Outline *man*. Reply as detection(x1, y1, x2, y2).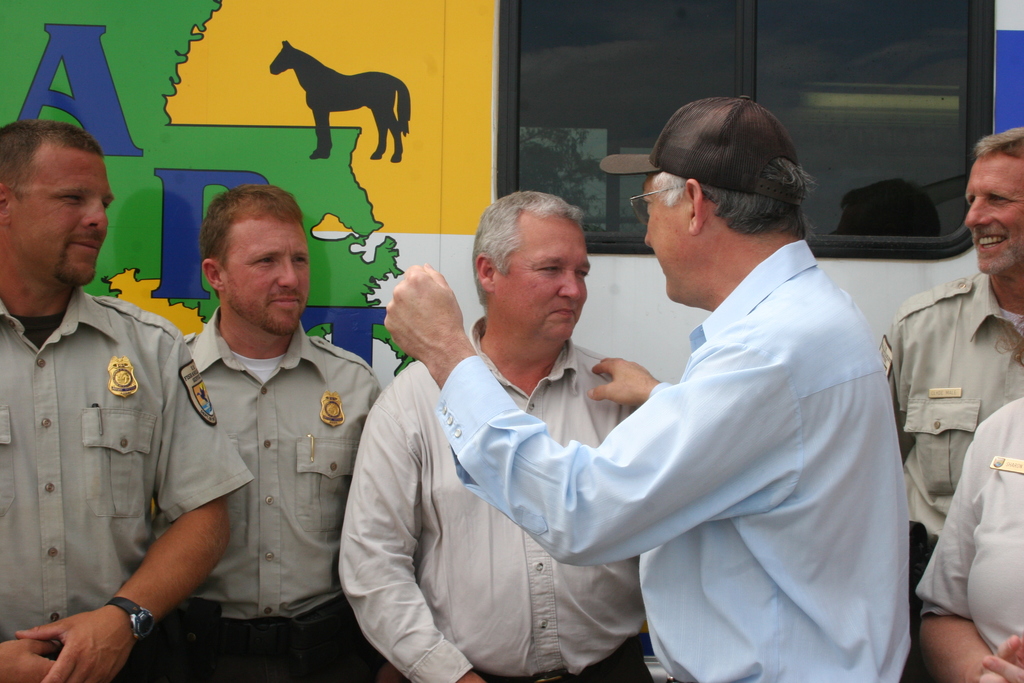
detection(0, 123, 253, 682).
